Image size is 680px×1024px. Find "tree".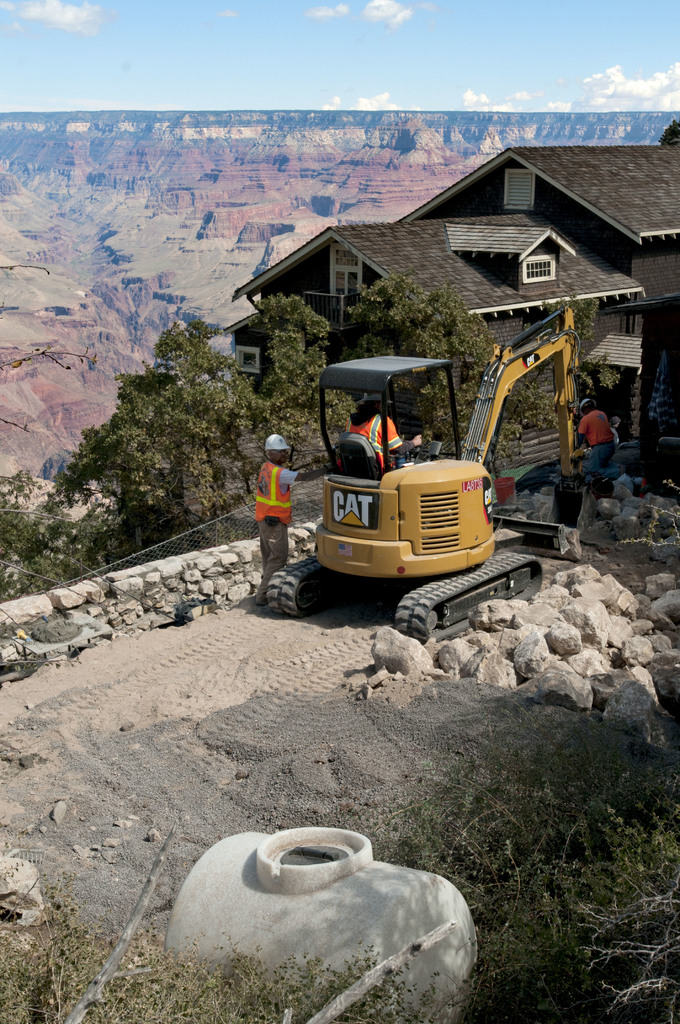
45 273 261 580.
